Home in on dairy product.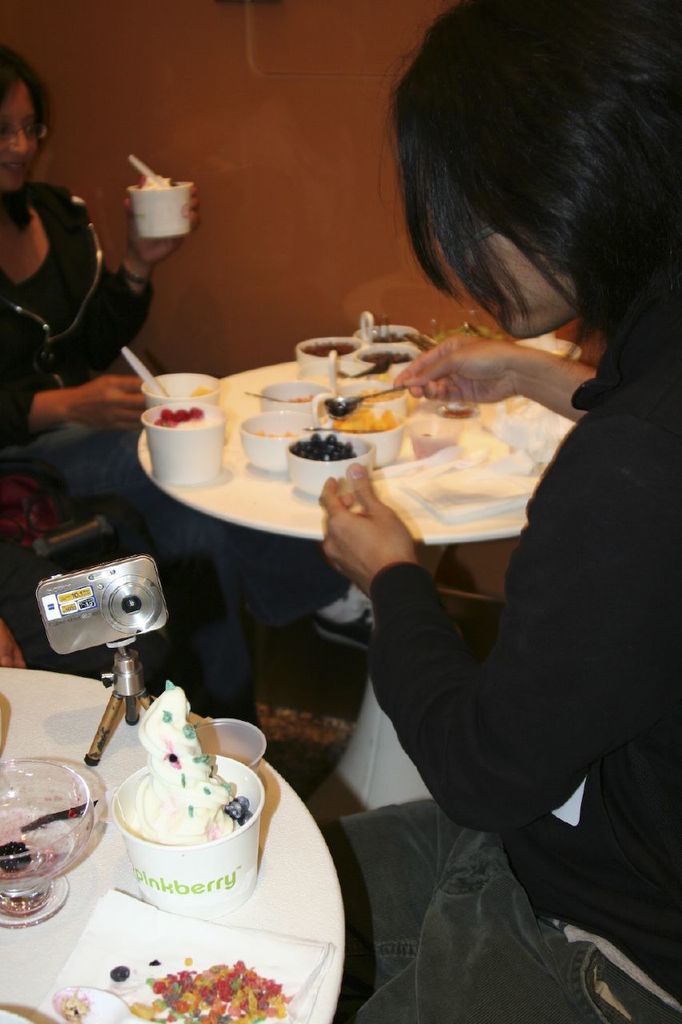
Homed in at bbox(493, 401, 565, 474).
